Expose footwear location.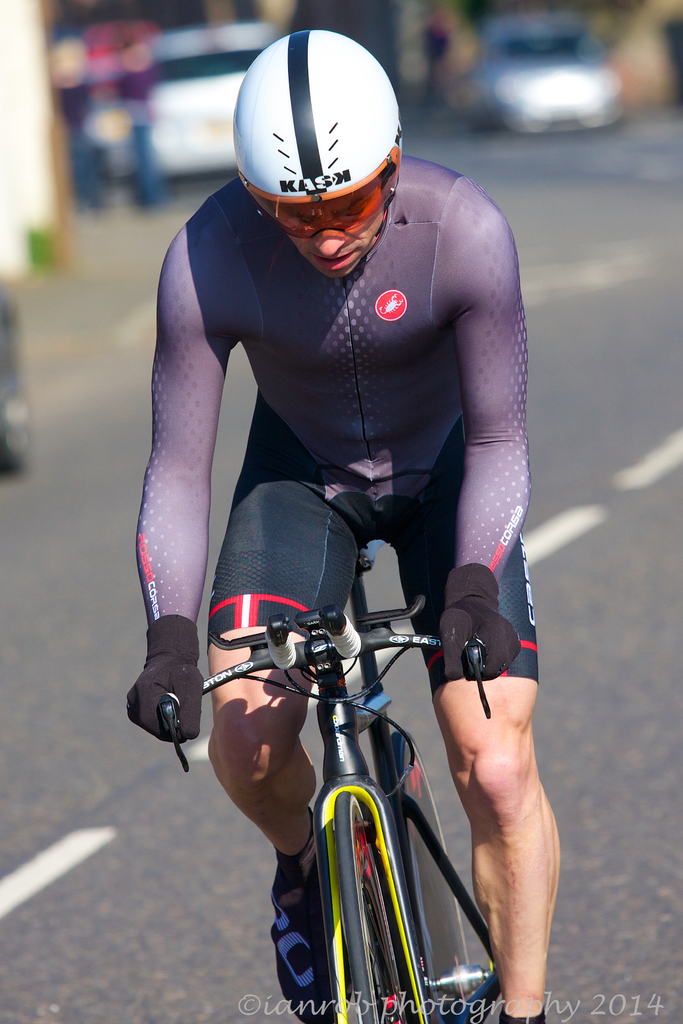
Exposed at locate(266, 808, 329, 1023).
